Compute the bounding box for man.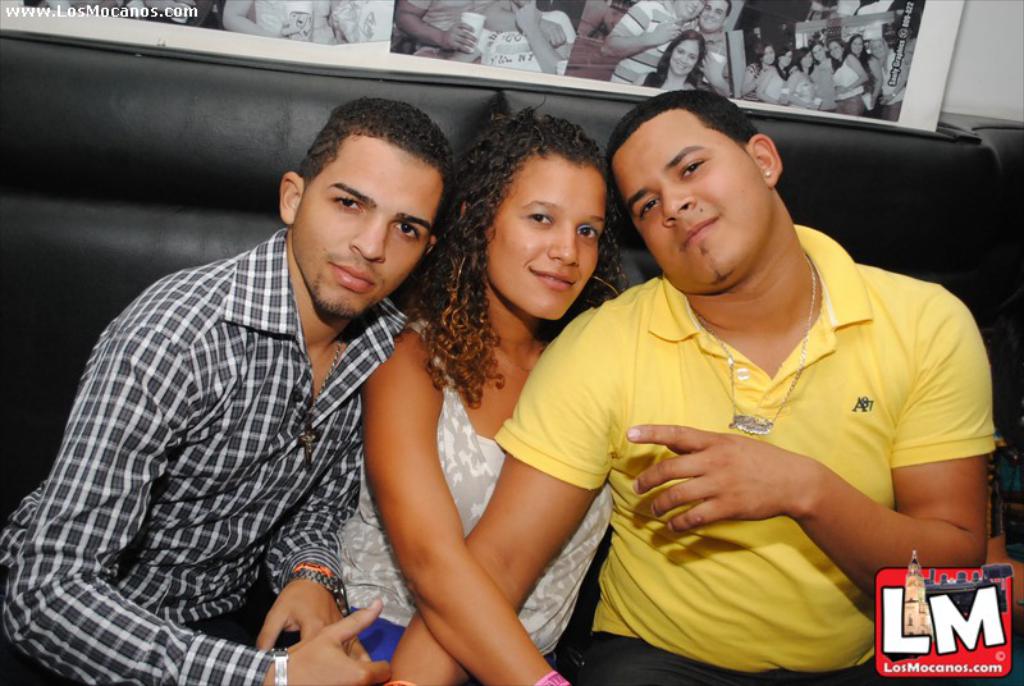
{"left": 0, "top": 91, "right": 453, "bottom": 685}.
